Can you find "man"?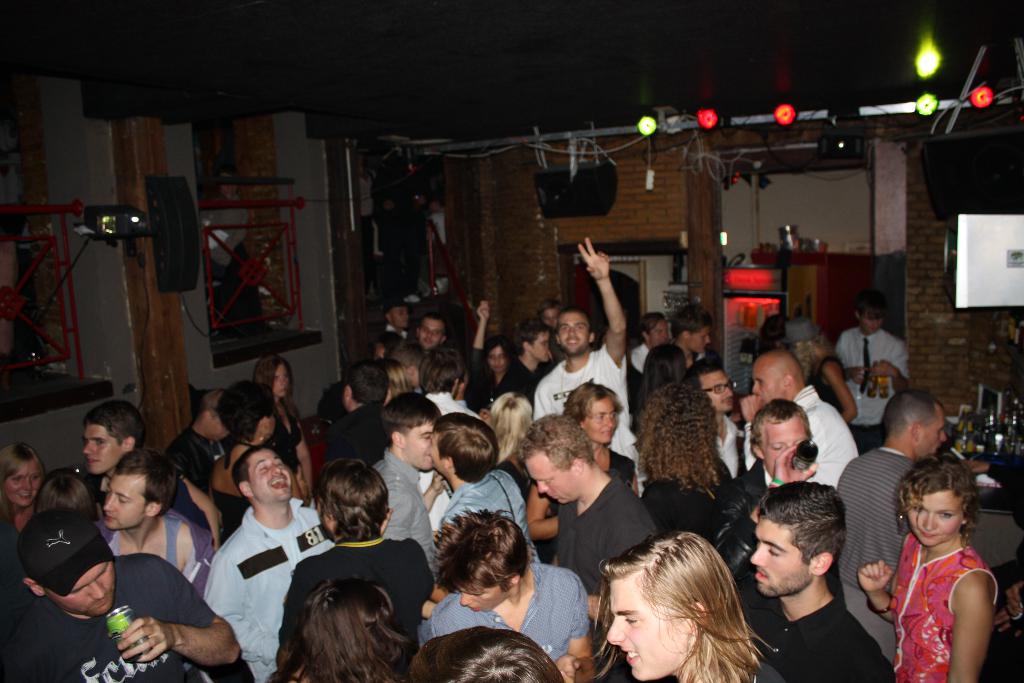
Yes, bounding box: crop(411, 311, 449, 358).
